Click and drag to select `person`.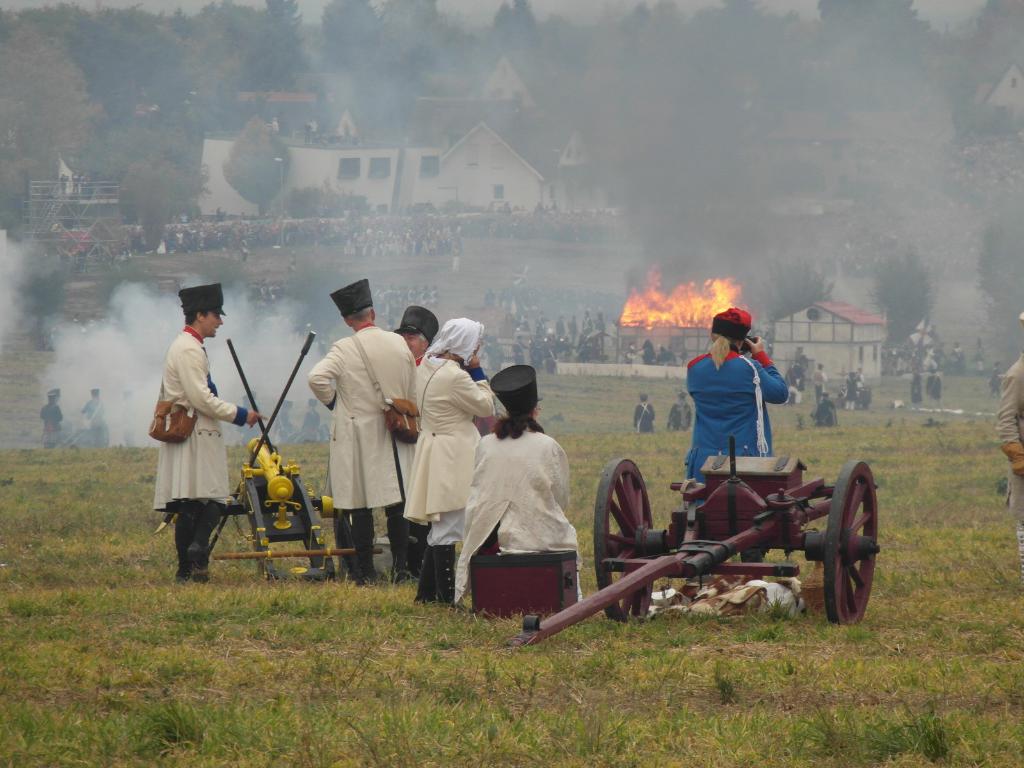
Selection: 149:280:234:605.
